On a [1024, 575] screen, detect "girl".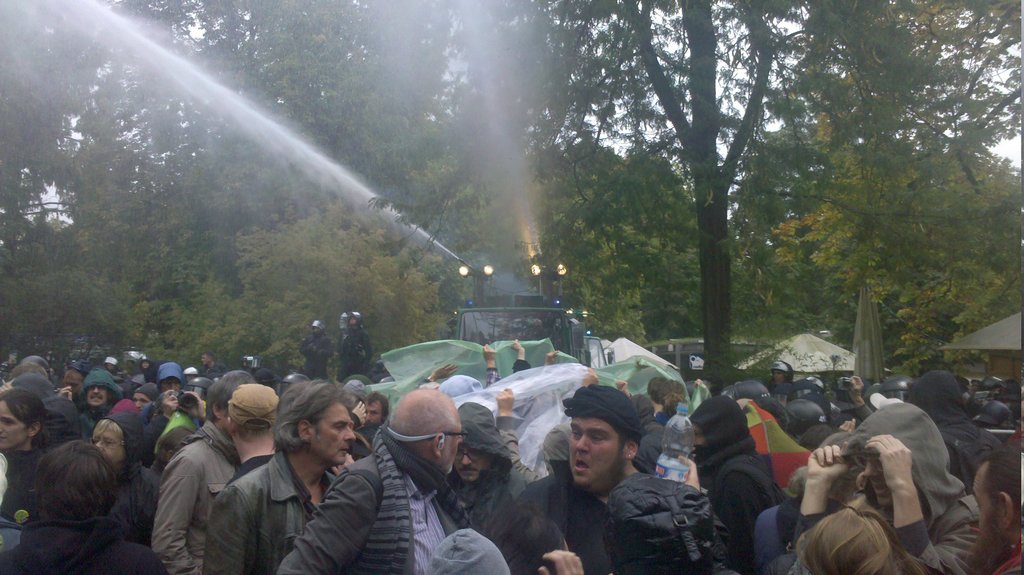
<bbox>91, 409, 161, 542</bbox>.
